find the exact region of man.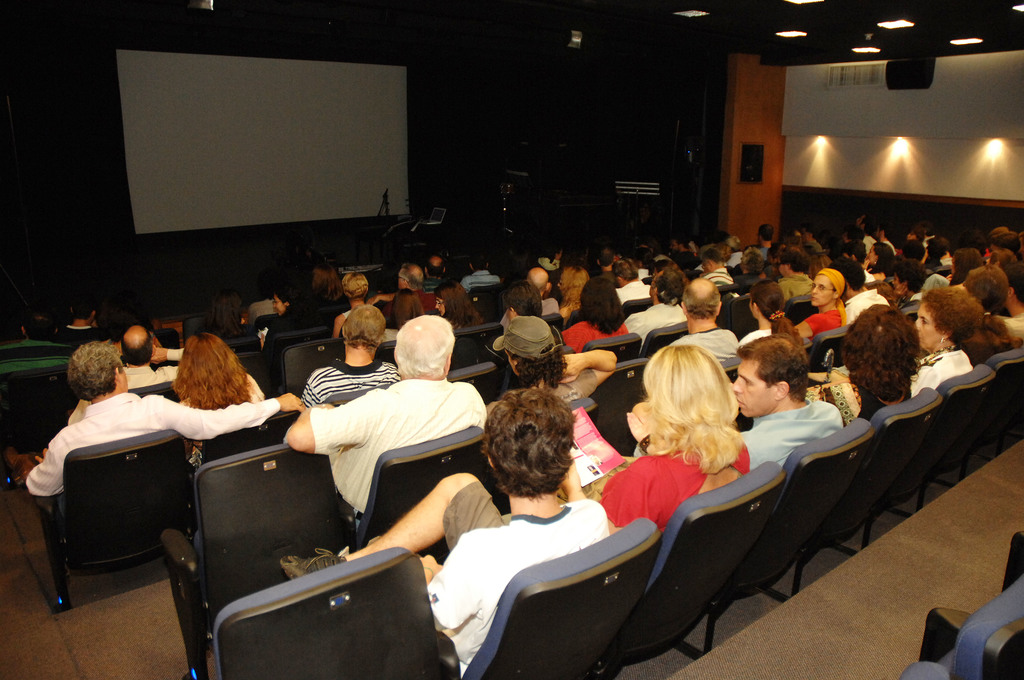
Exact region: crop(420, 255, 444, 293).
